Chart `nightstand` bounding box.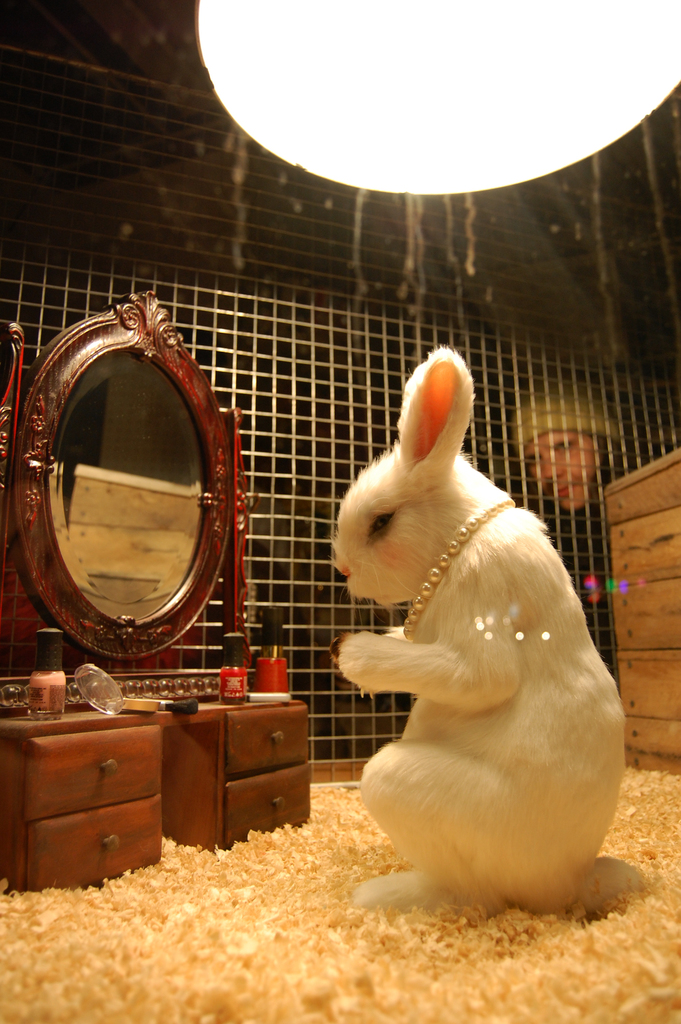
Charted: {"left": 604, "top": 447, "right": 680, "bottom": 774}.
